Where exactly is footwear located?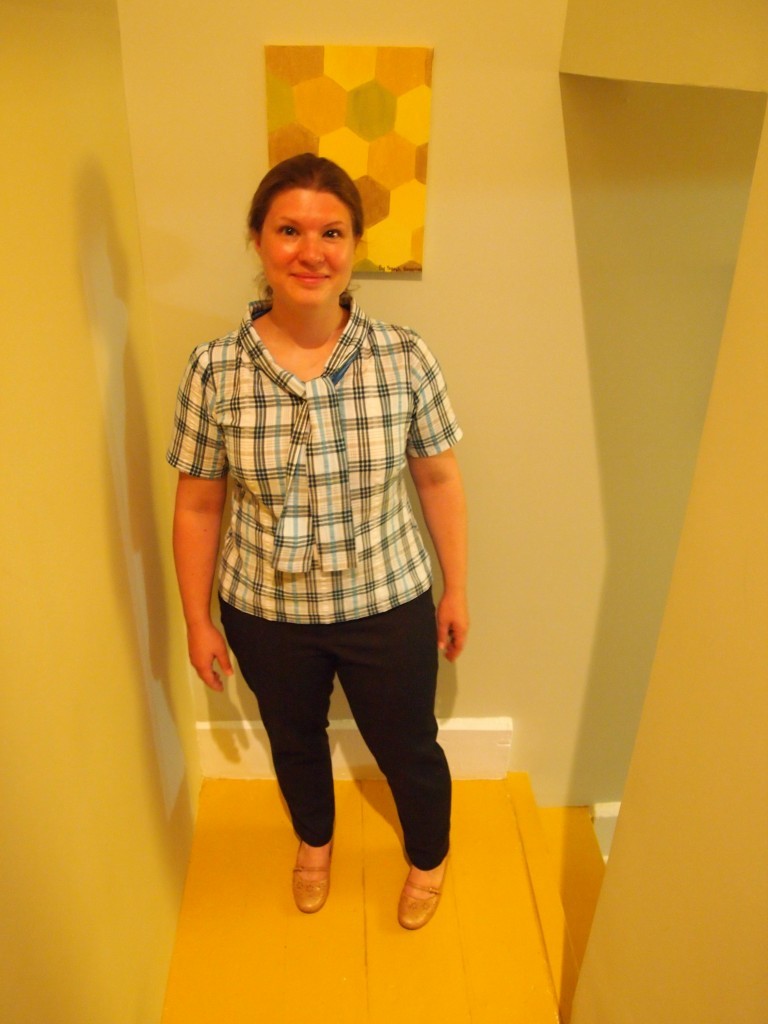
Its bounding box is {"left": 282, "top": 832, "right": 348, "bottom": 925}.
